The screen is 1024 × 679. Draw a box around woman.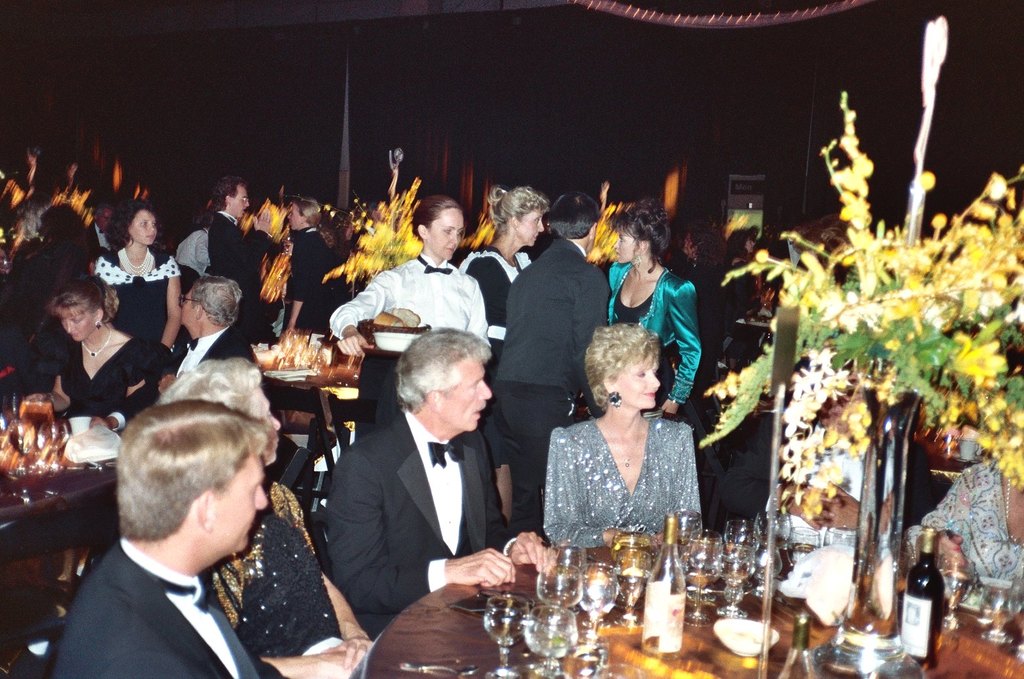
select_region(327, 196, 489, 426).
